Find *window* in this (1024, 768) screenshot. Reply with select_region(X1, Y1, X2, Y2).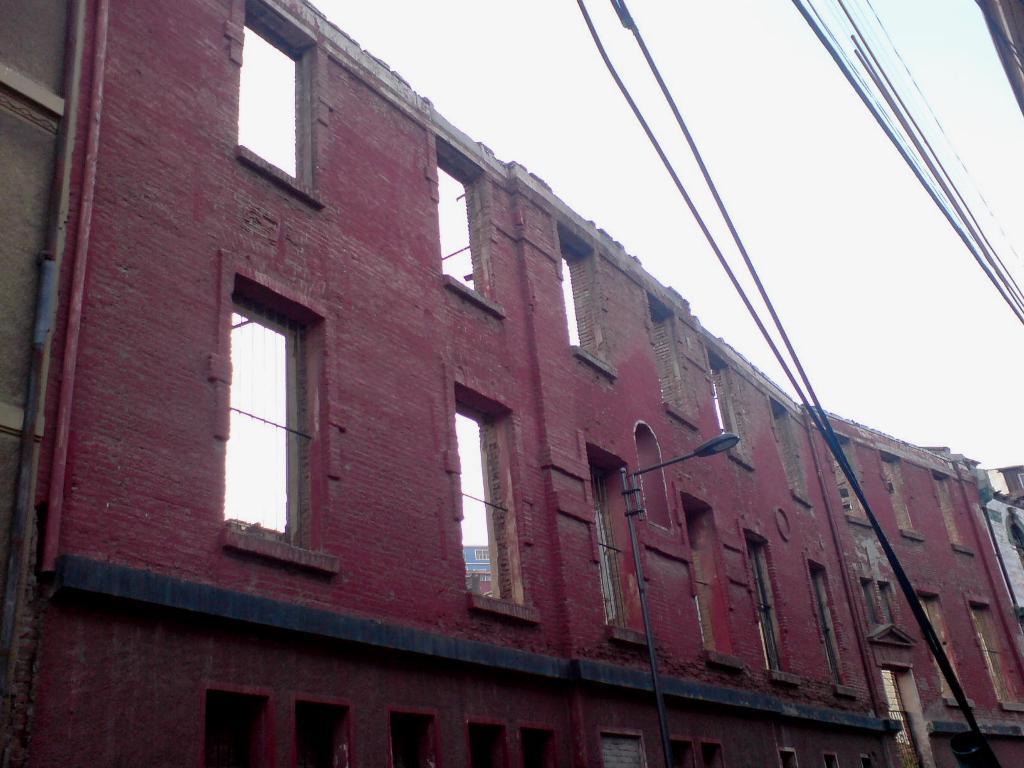
select_region(828, 431, 885, 524).
